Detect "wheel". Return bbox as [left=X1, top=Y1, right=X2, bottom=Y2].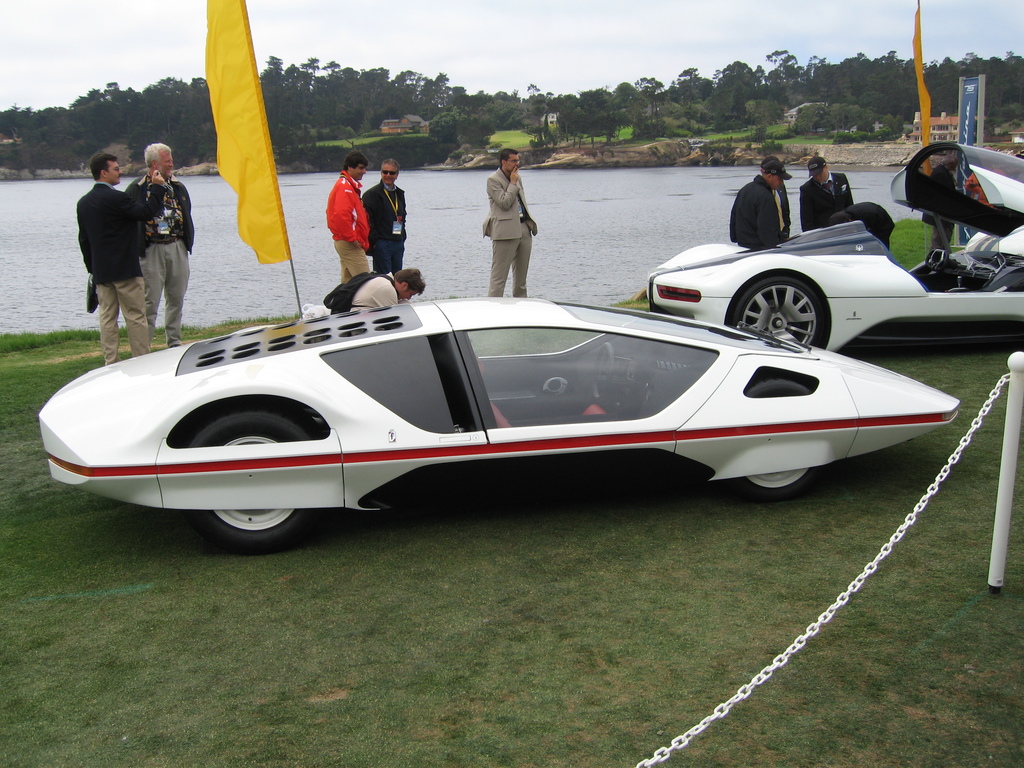
[left=591, top=342, right=614, bottom=400].
